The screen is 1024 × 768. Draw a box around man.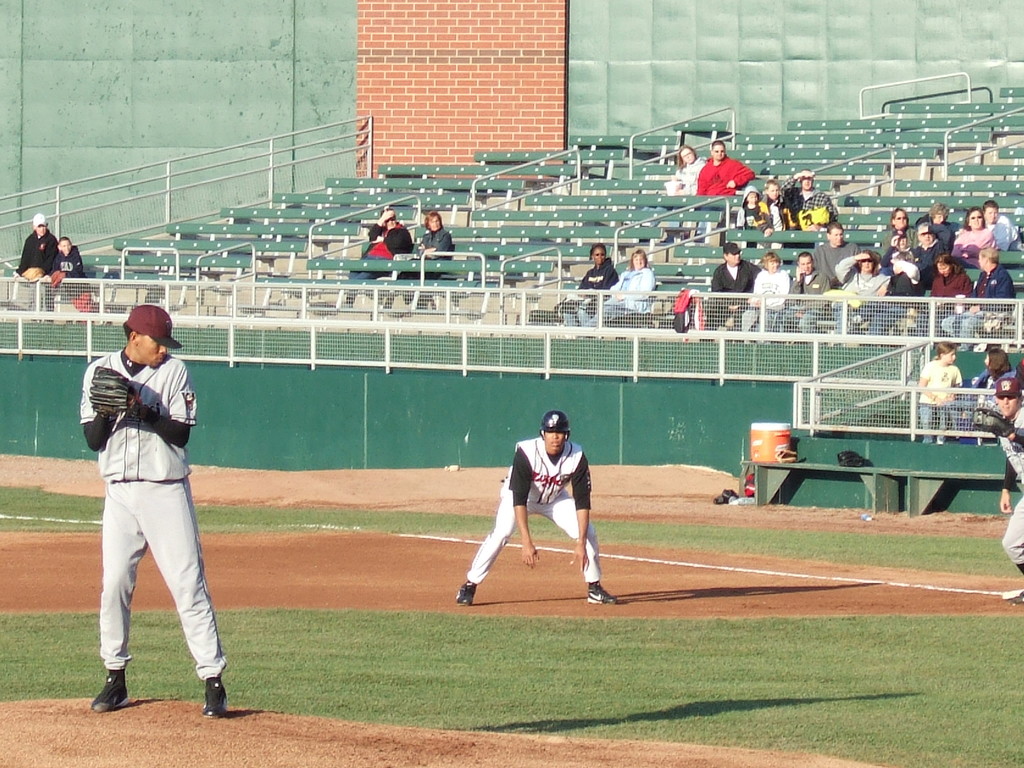
346, 203, 413, 284.
